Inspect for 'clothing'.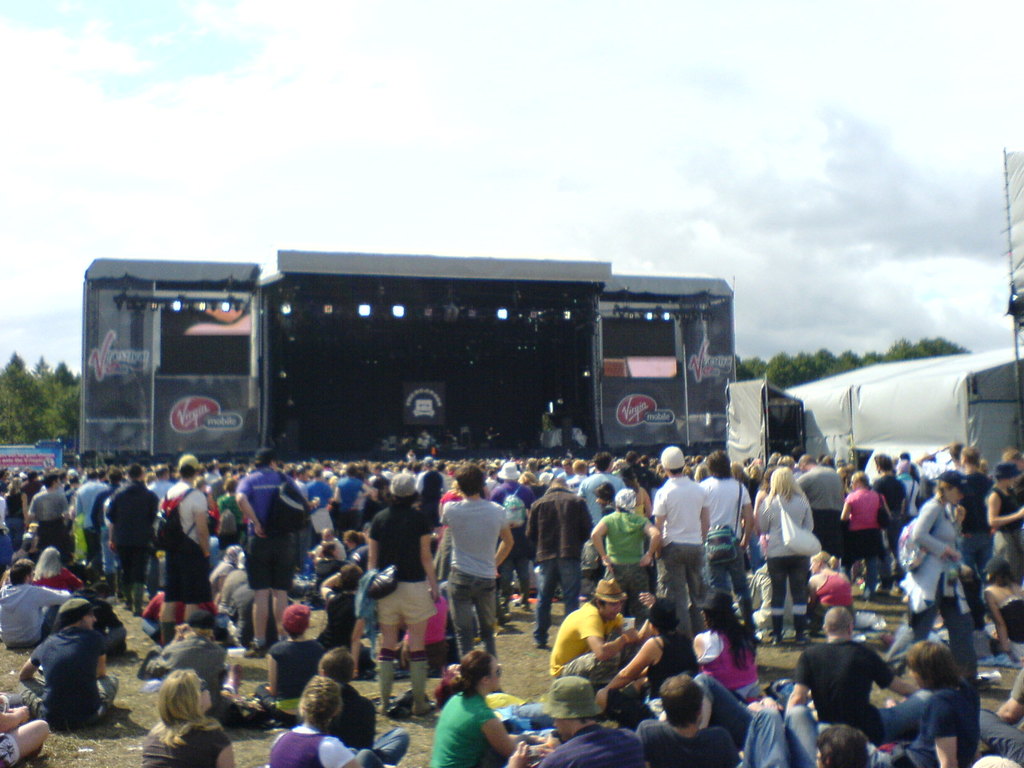
Inspection: <region>740, 701, 821, 767</region>.
